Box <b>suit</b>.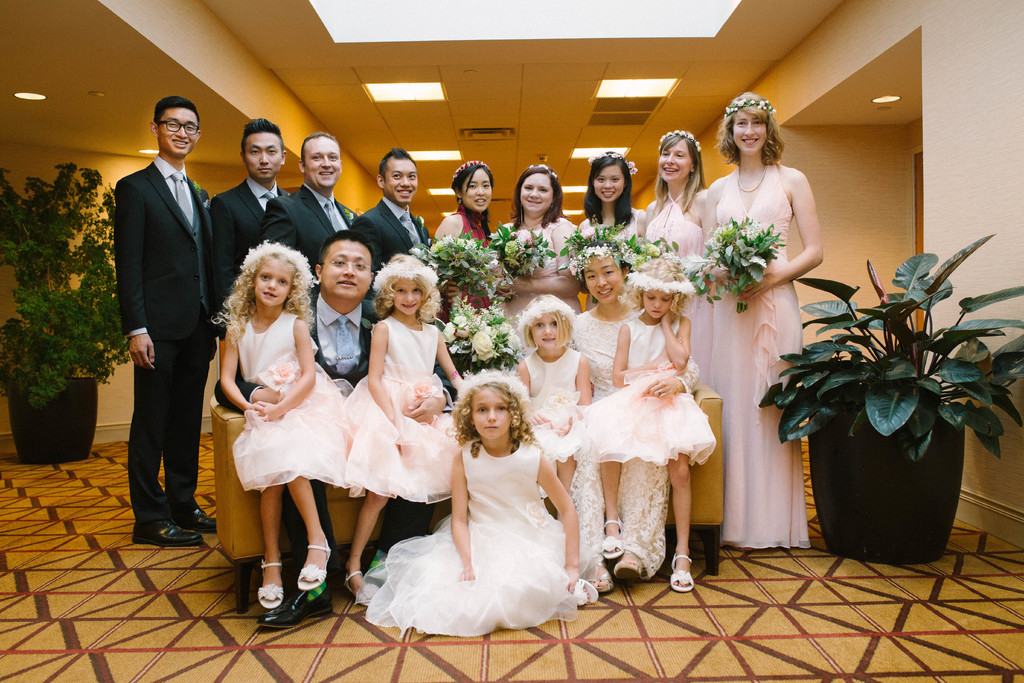
(left=207, top=290, right=458, bottom=567).
